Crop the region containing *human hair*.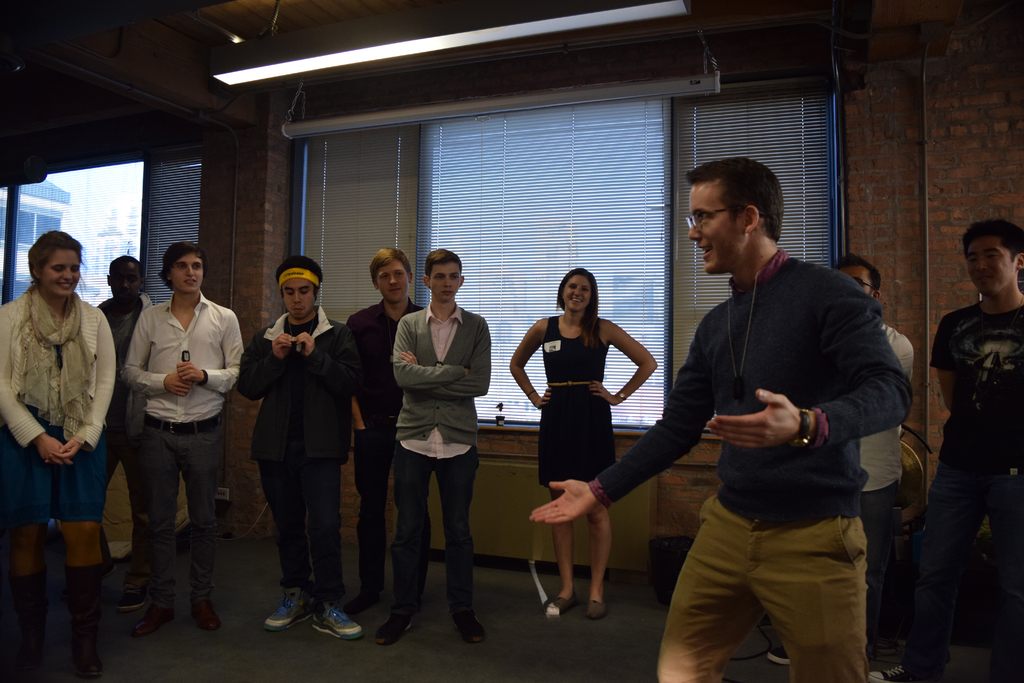
Crop region: {"left": 276, "top": 257, "right": 326, "bottom": 300}.
